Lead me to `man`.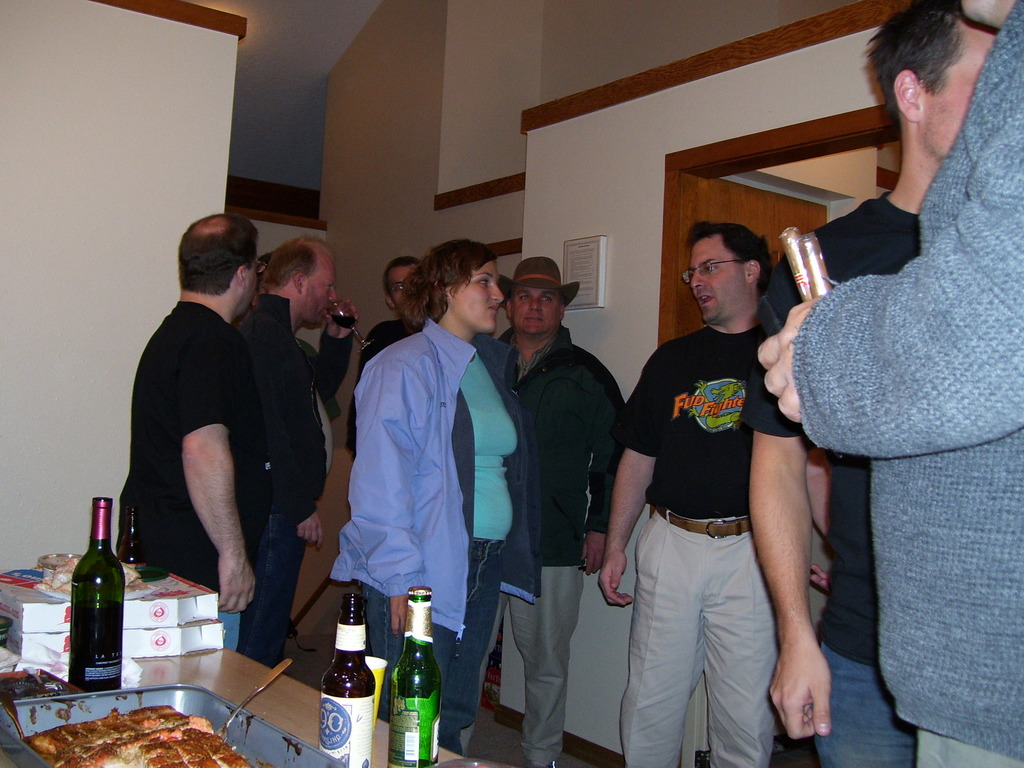
Lead to 736, 1, 1000, 767.
